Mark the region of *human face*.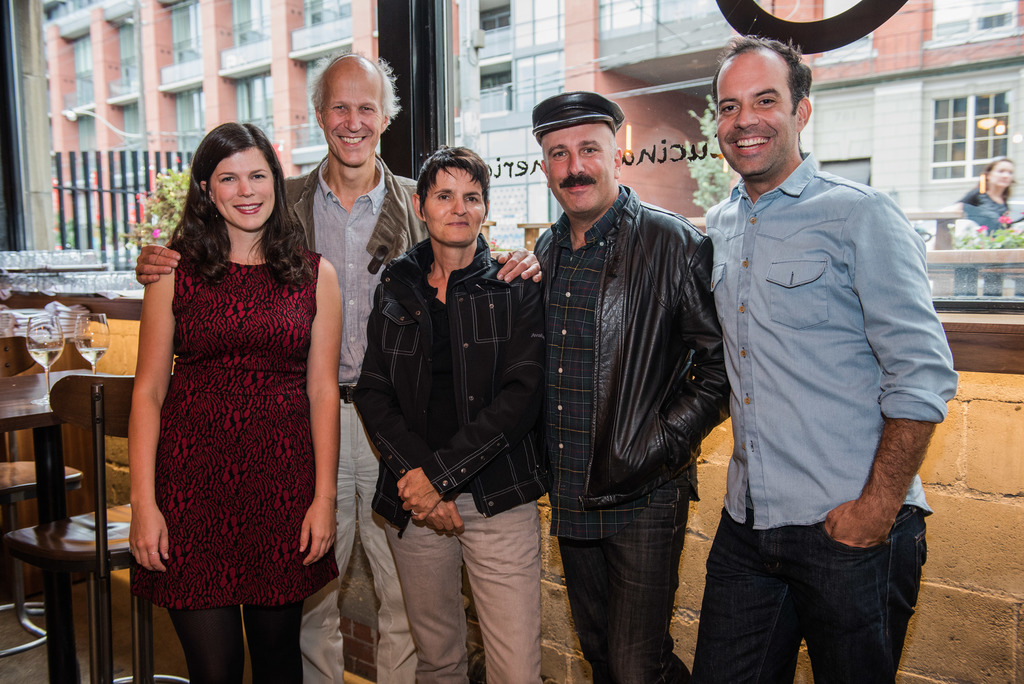
Region: pyautogui.locateOnScreen(420, 163, 485, 252).
